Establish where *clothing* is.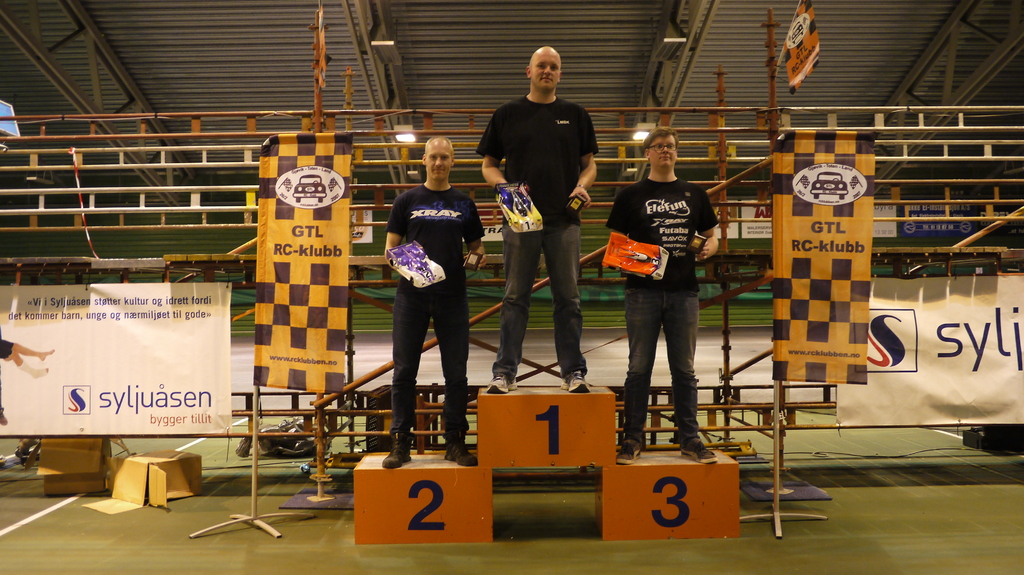
Established at 612:177:717:456.
